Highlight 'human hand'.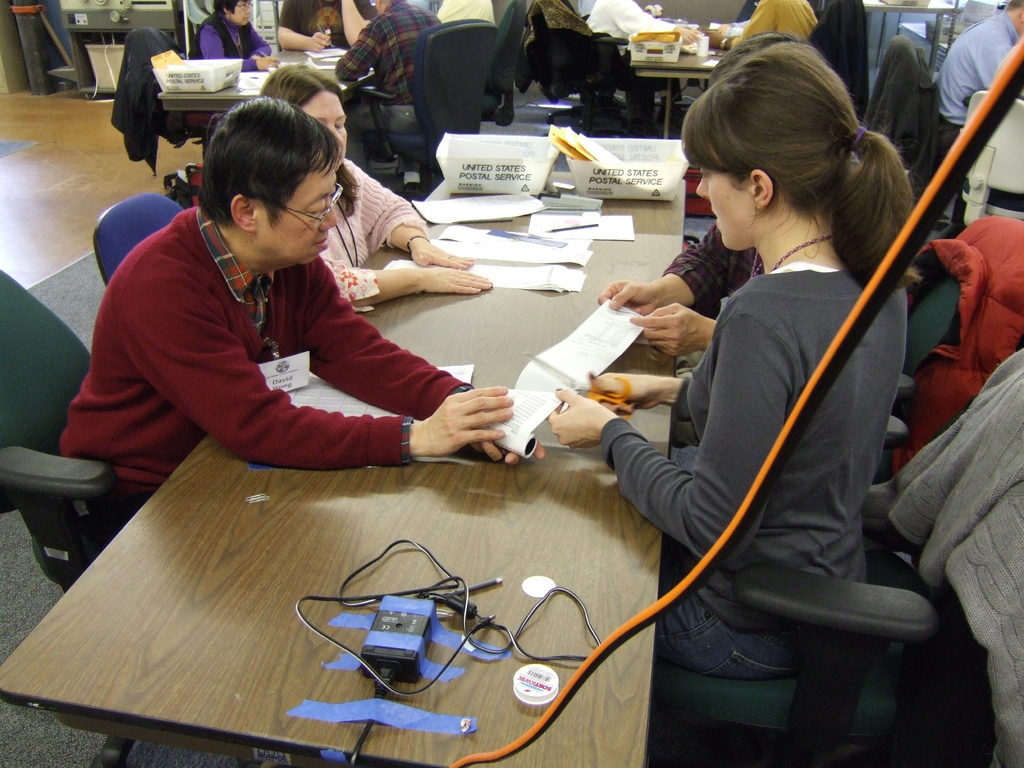
Highlighted region: <box>547,385,616,450</box>.
